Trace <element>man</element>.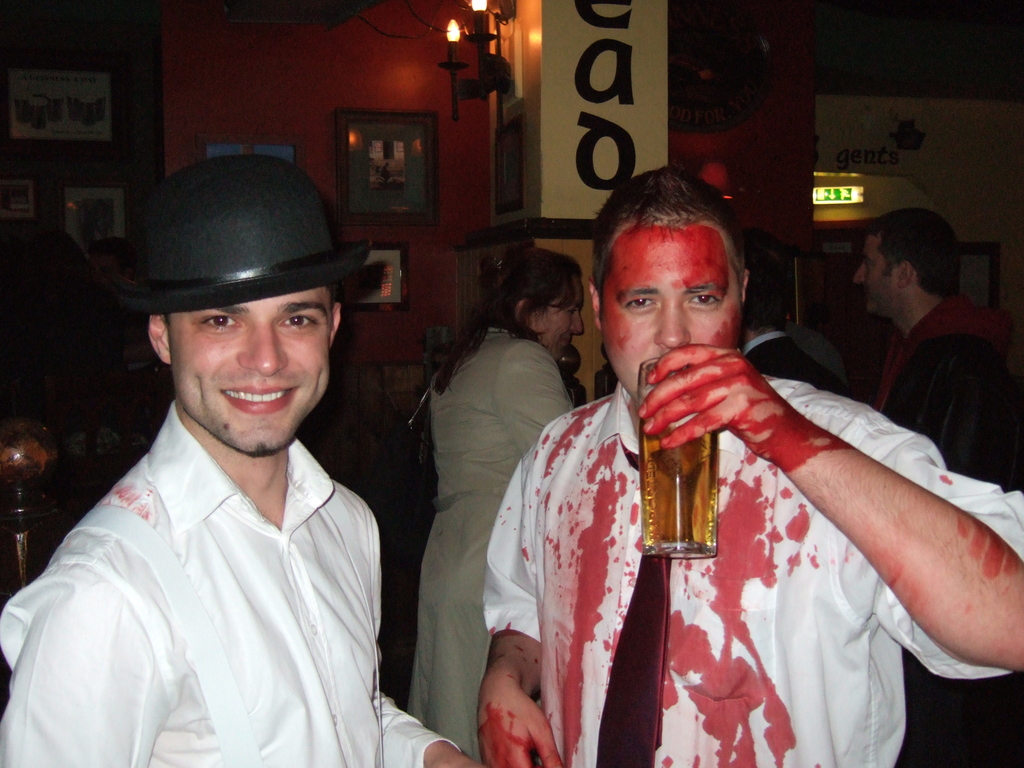
Traced to left=29, top=138, right=451, bottom=766.
